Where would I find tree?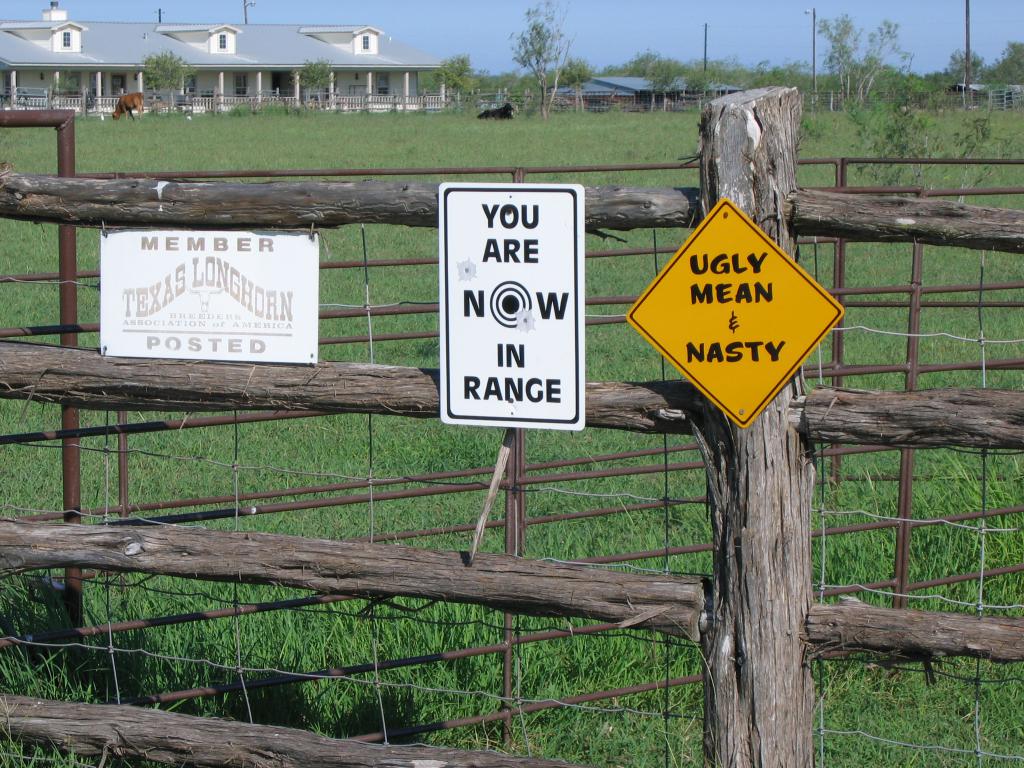
At BBox(296, 49, 340, 118).
